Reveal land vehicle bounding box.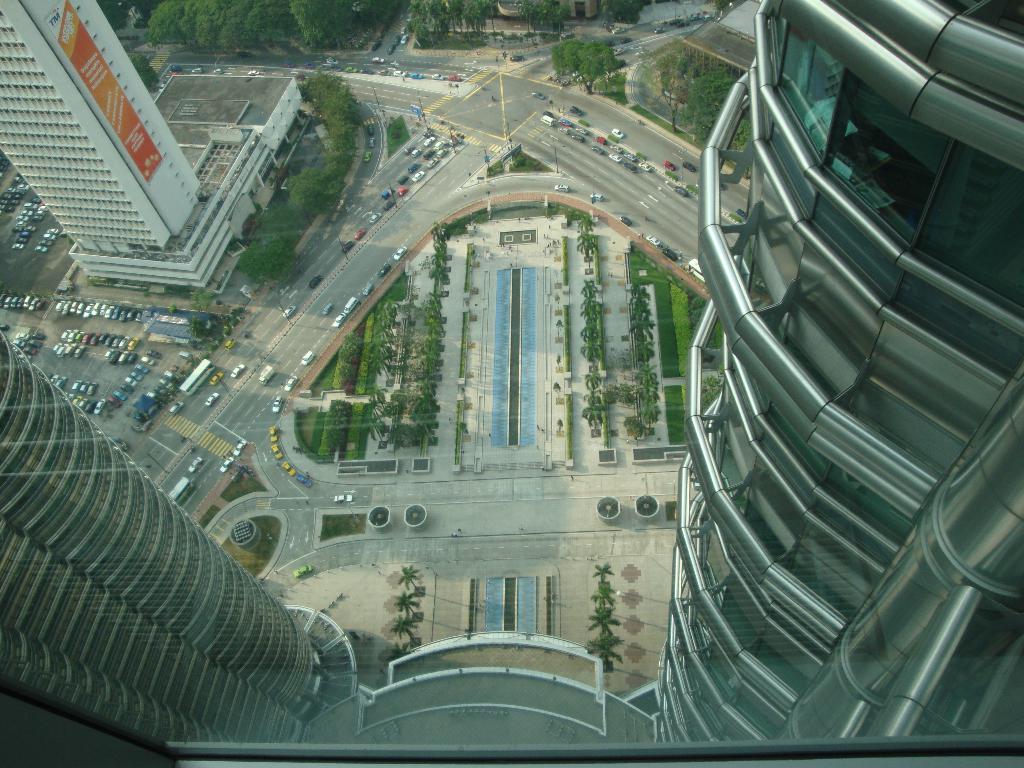
Revealed: 408 162 418 170.
